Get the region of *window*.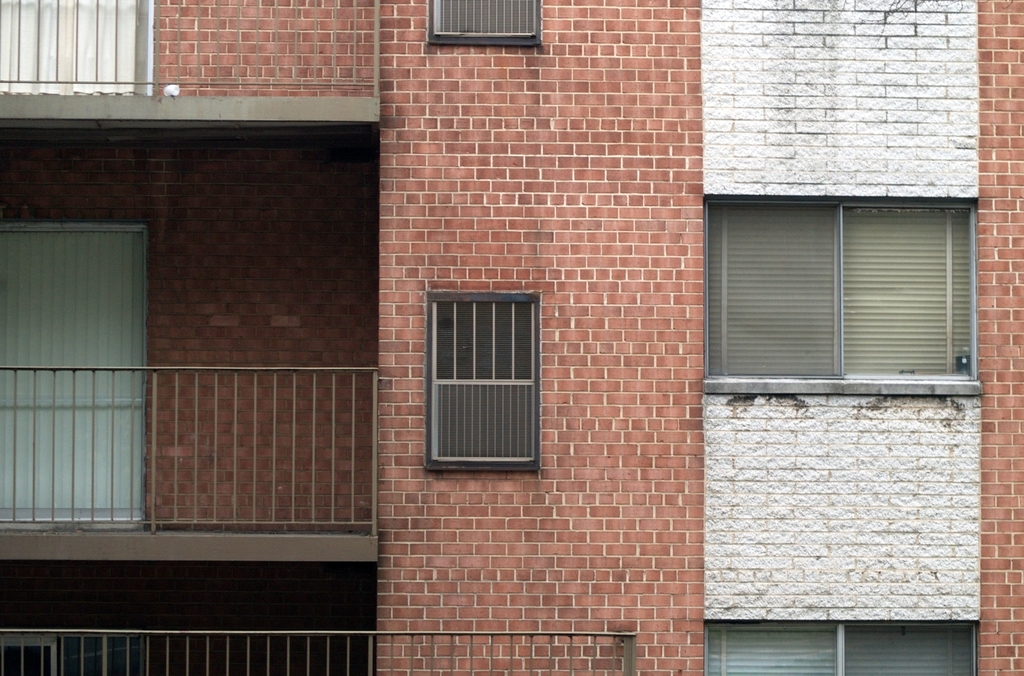
<region>428, 293, 535, 464</region>.
